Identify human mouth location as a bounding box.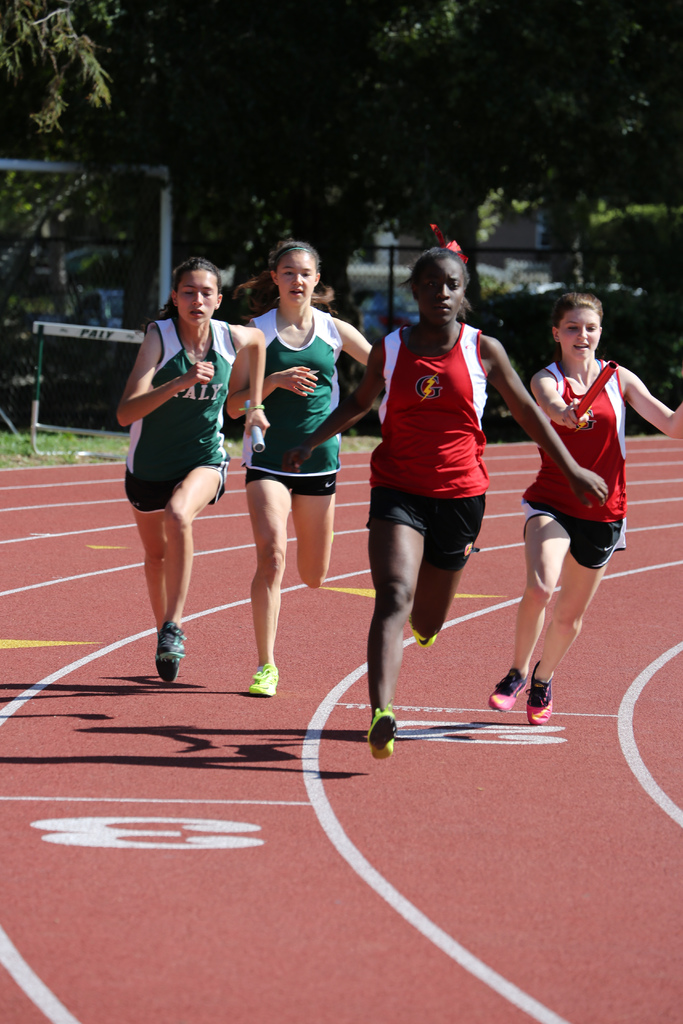
575 345 593 349.
